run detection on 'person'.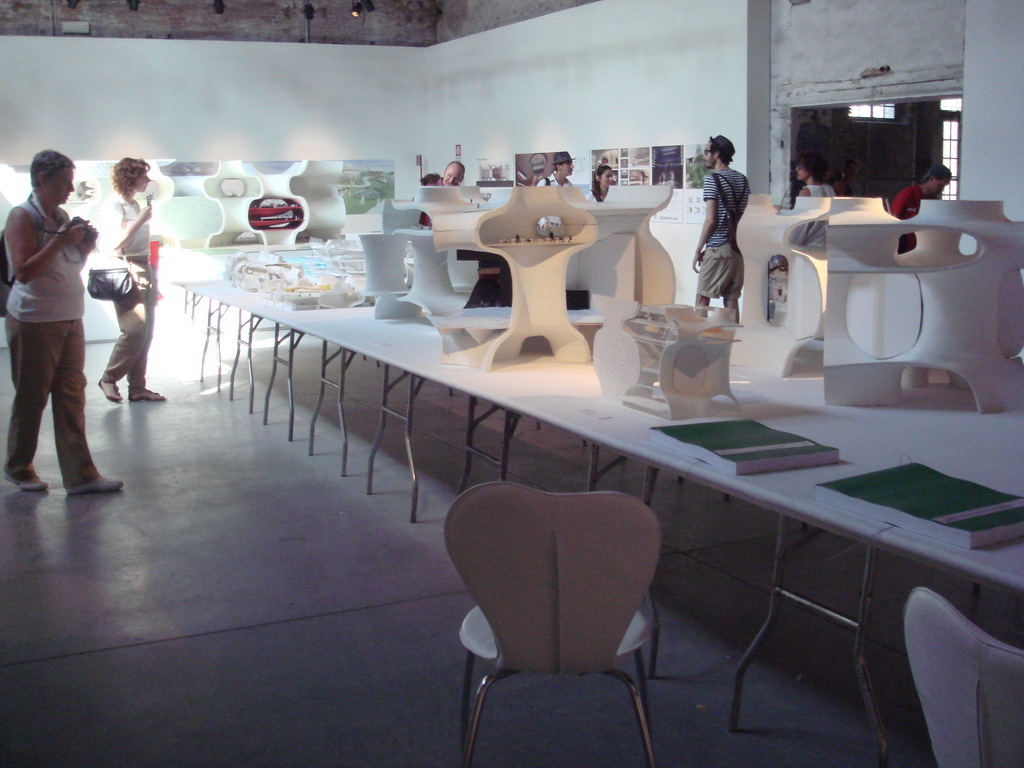
Result: <box>536,148,579,187</box>.
